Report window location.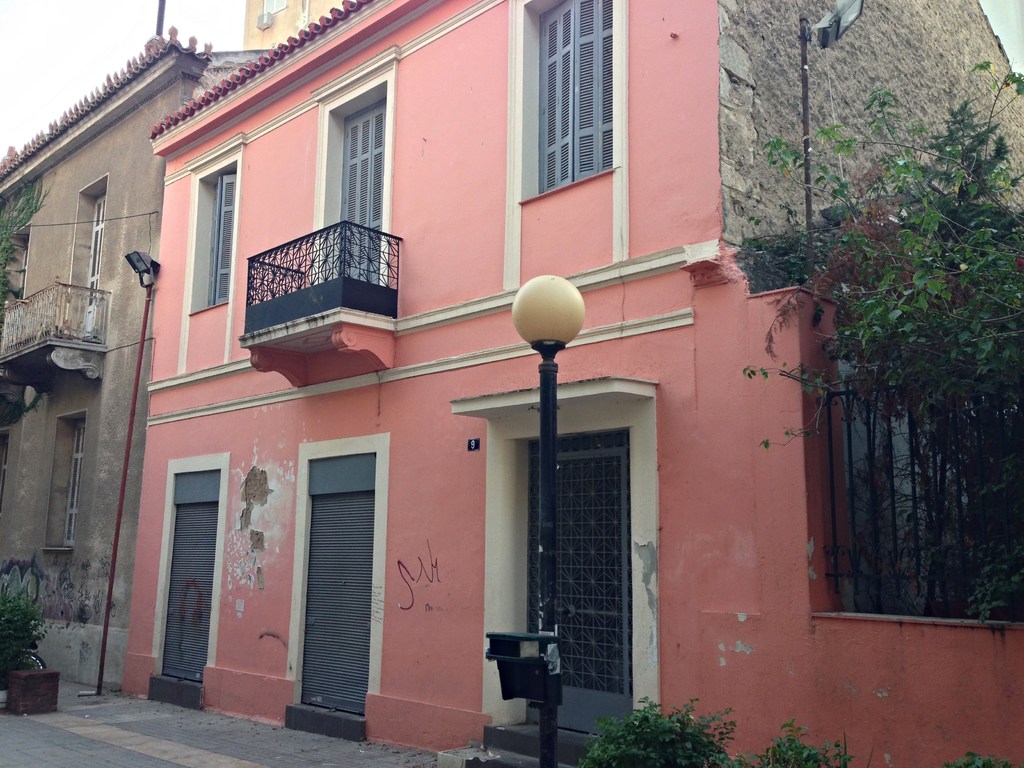
Report: 19:236:29:294.
